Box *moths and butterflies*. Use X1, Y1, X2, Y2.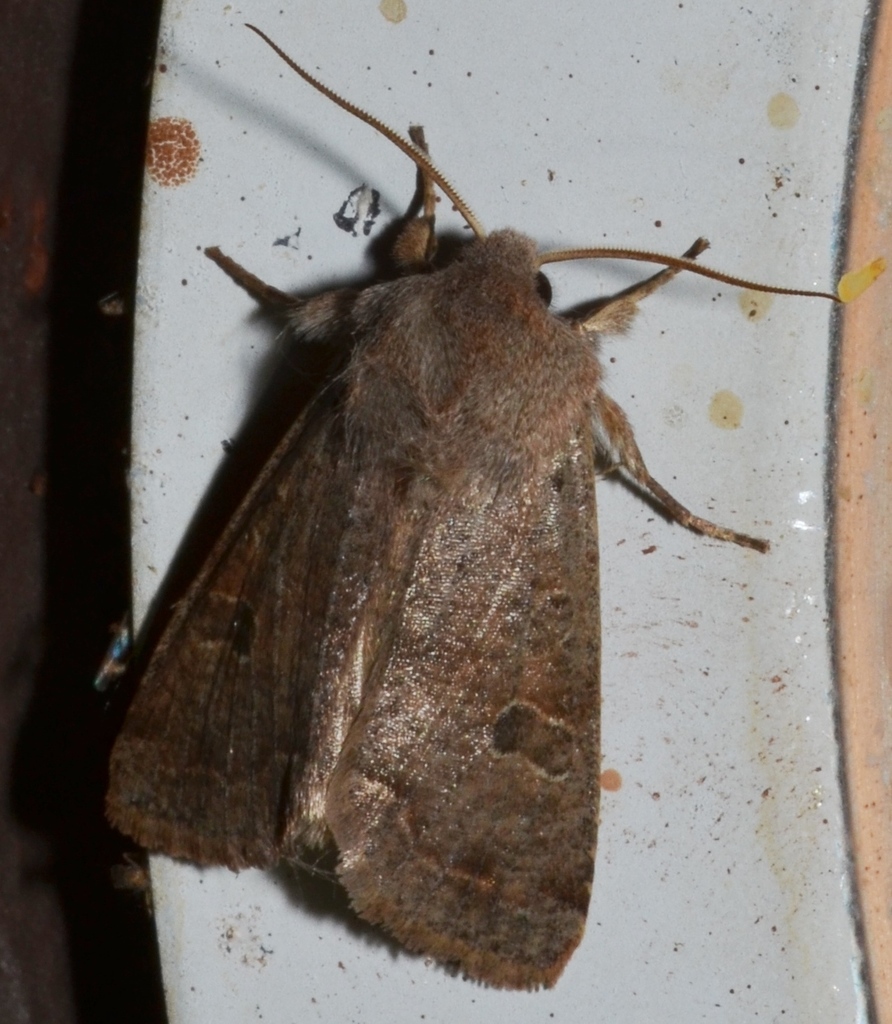
104, 21, 842, 992.
